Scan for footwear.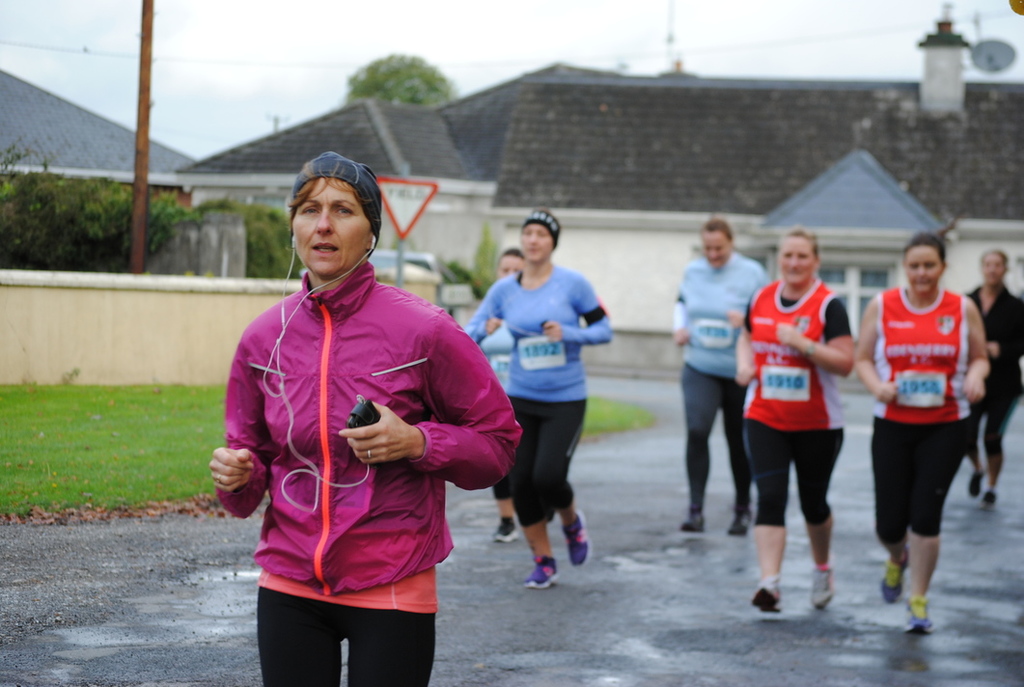
Scan result: region(969, 468, 984, 496).
